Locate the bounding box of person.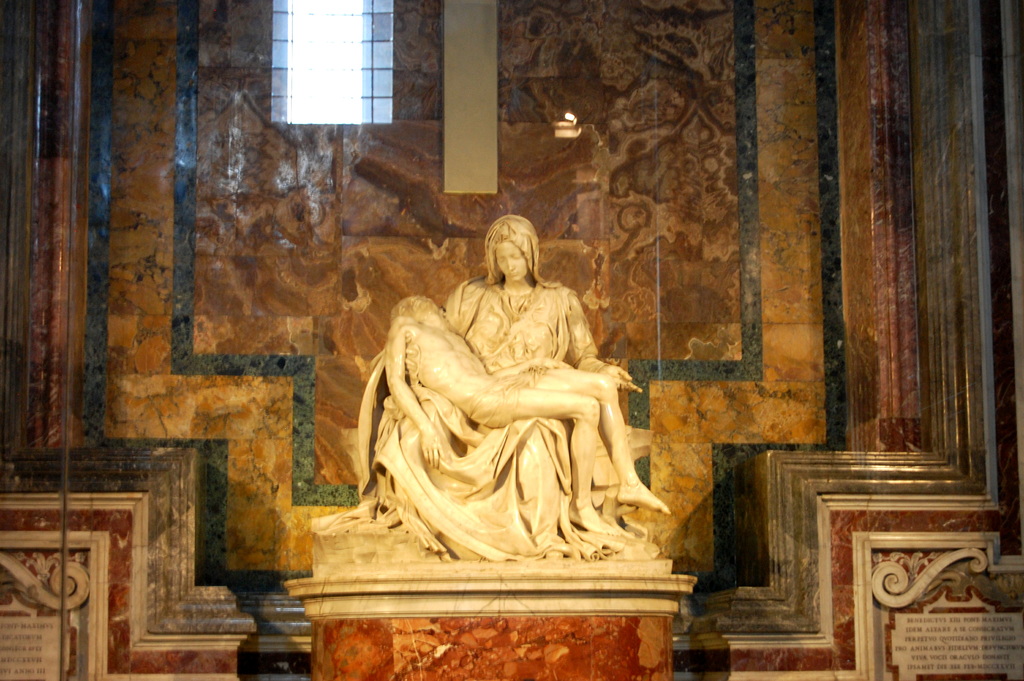
Bounding box: detection(349, 211, 648, 556).
